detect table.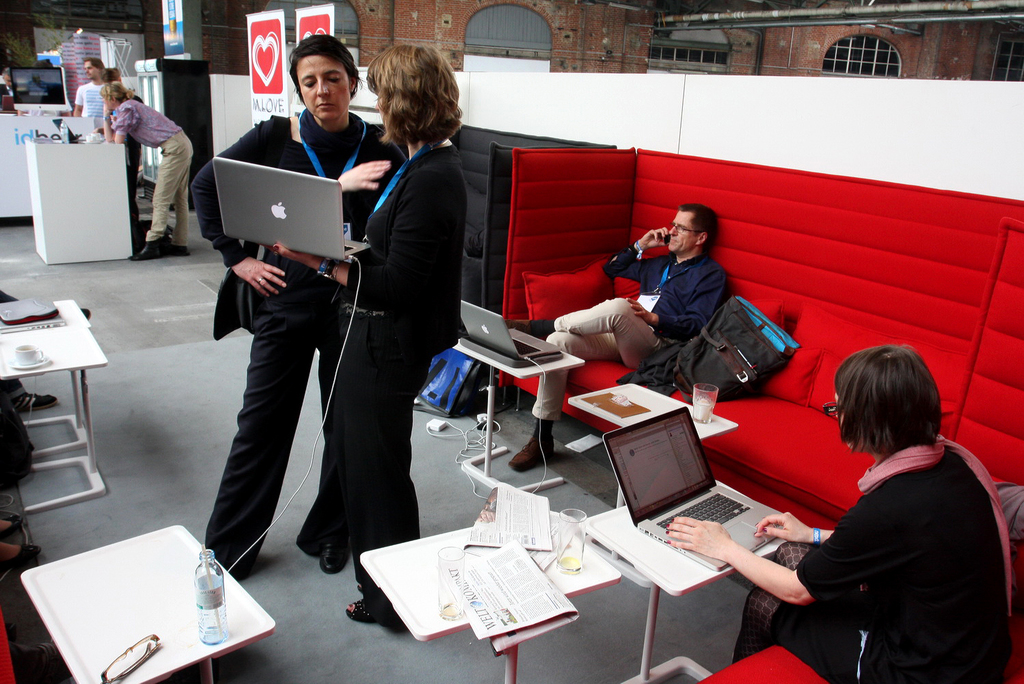
Detected at pyautogui.locateOnScreen(453, 345, 589, 492).
